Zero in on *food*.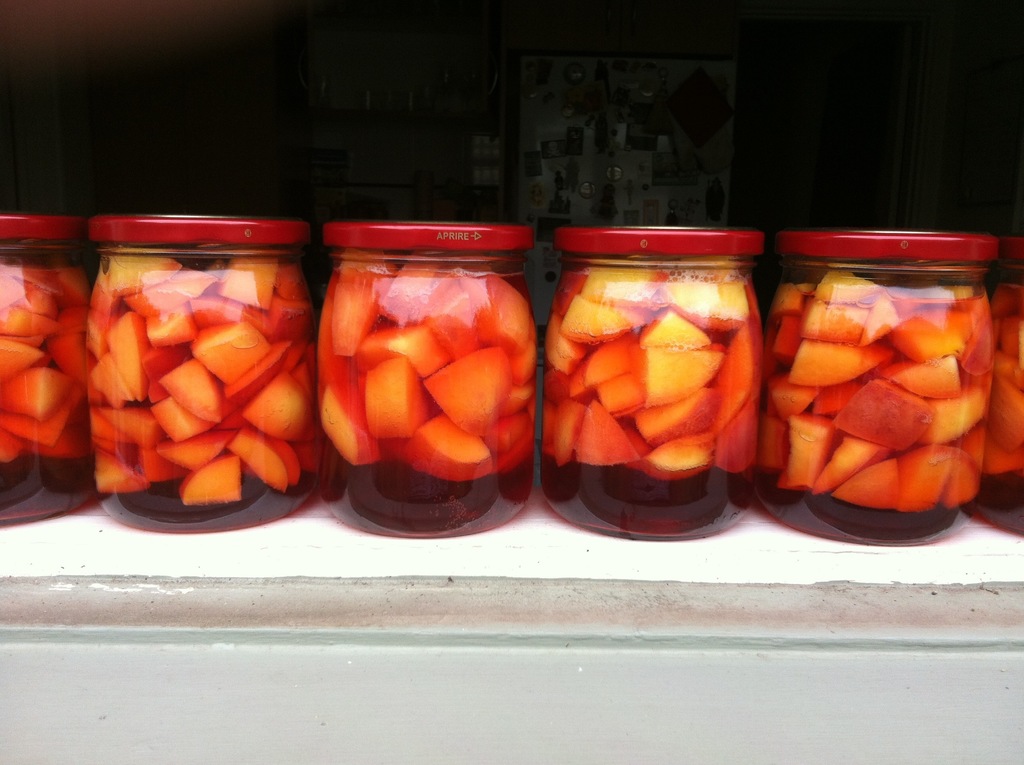
Zeroed in: 559 244 767 487.
